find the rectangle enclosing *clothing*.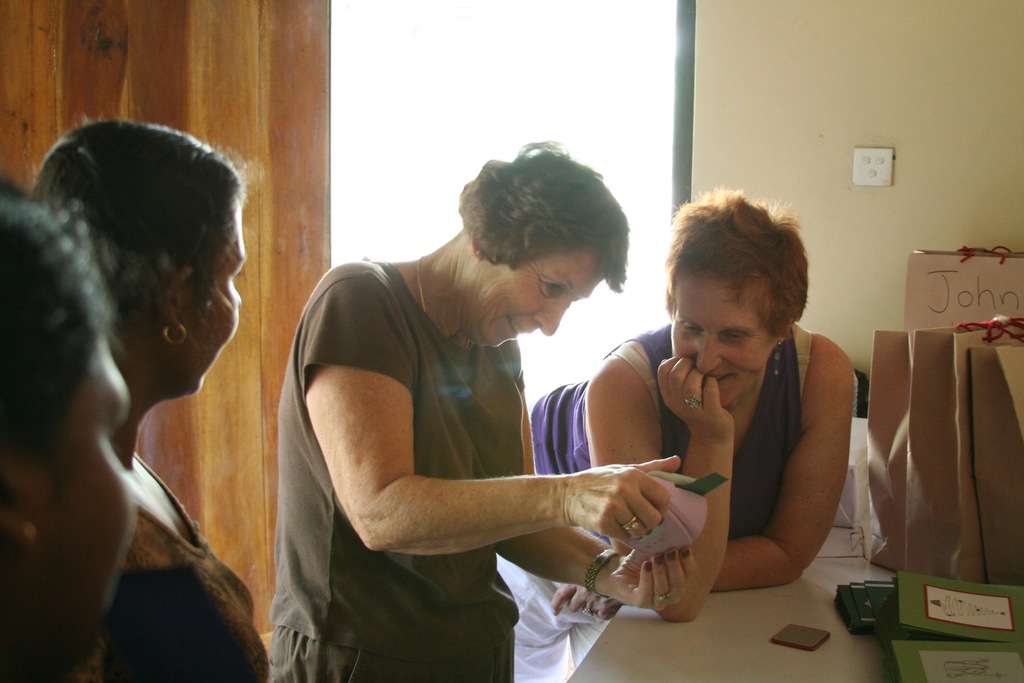
pyautogui.locateOnScreen(489, 331, 812, 682).
